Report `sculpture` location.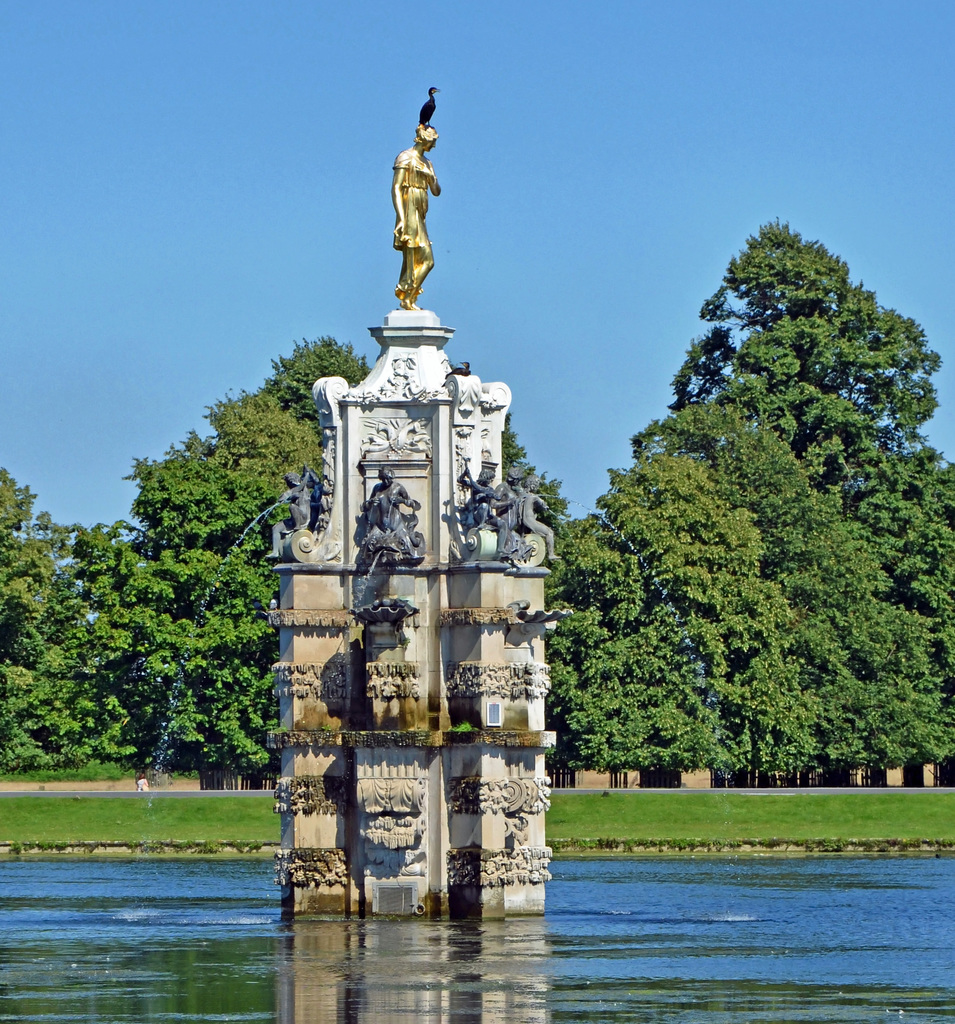
Report: [381, 118, 433, 323].
